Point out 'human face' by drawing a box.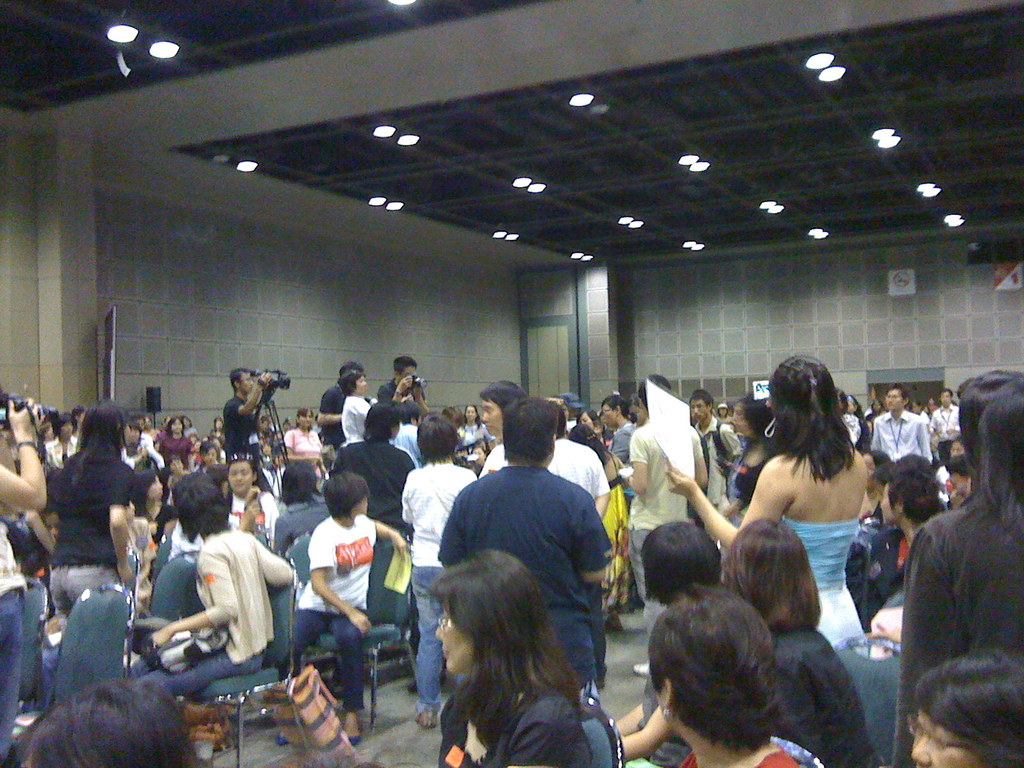
<bbox>480, 394, 504, 436</bbox>.
